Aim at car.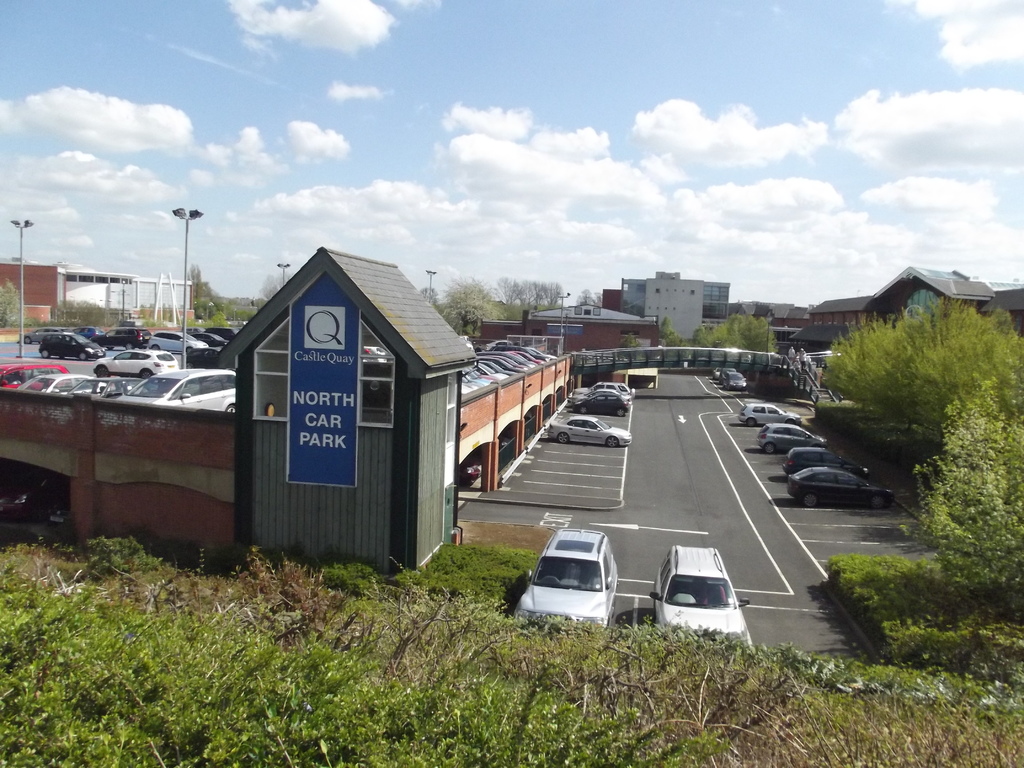
Aimed at [566, 372, 631, 400].
